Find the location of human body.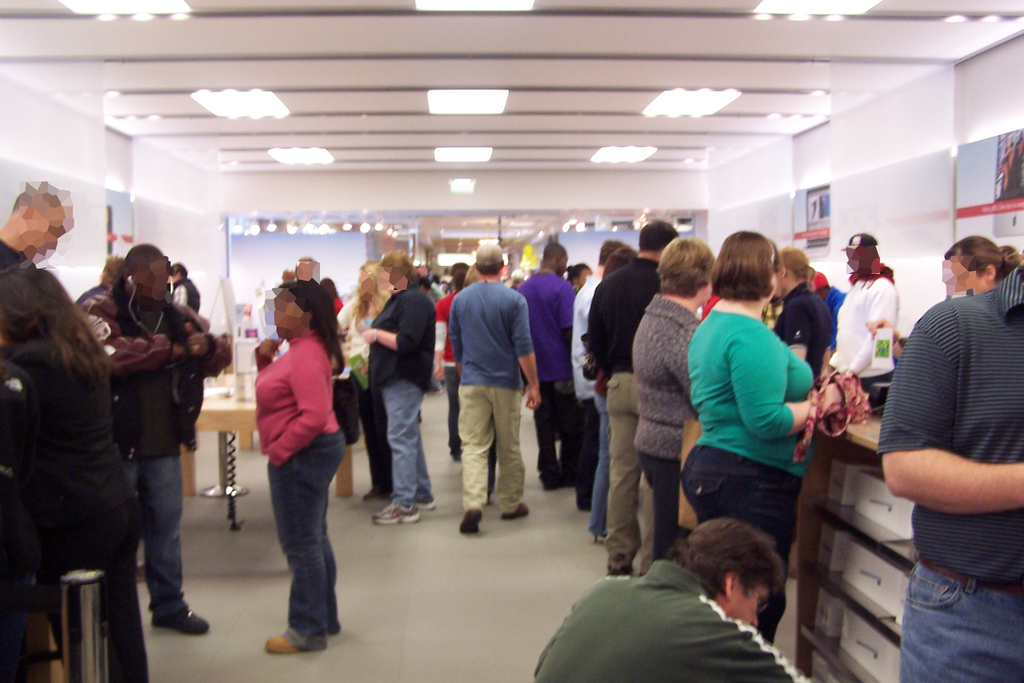
Location: (321,272,342,318).
